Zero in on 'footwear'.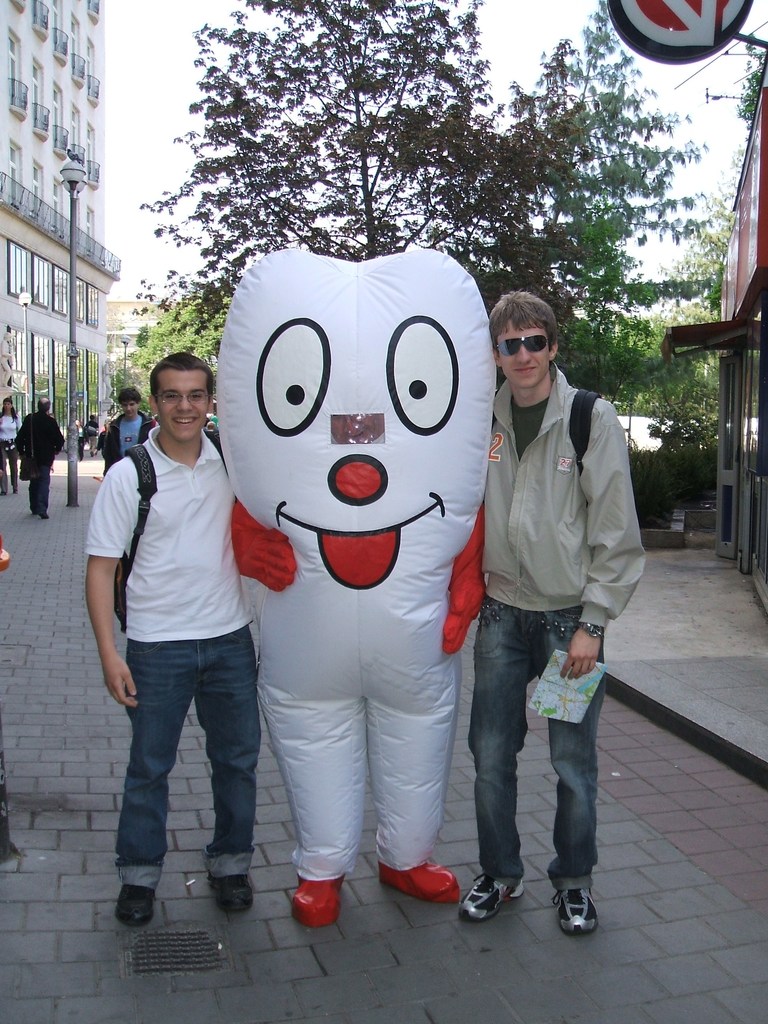
Zeroed in: detection(374, 861, 450, 903).
